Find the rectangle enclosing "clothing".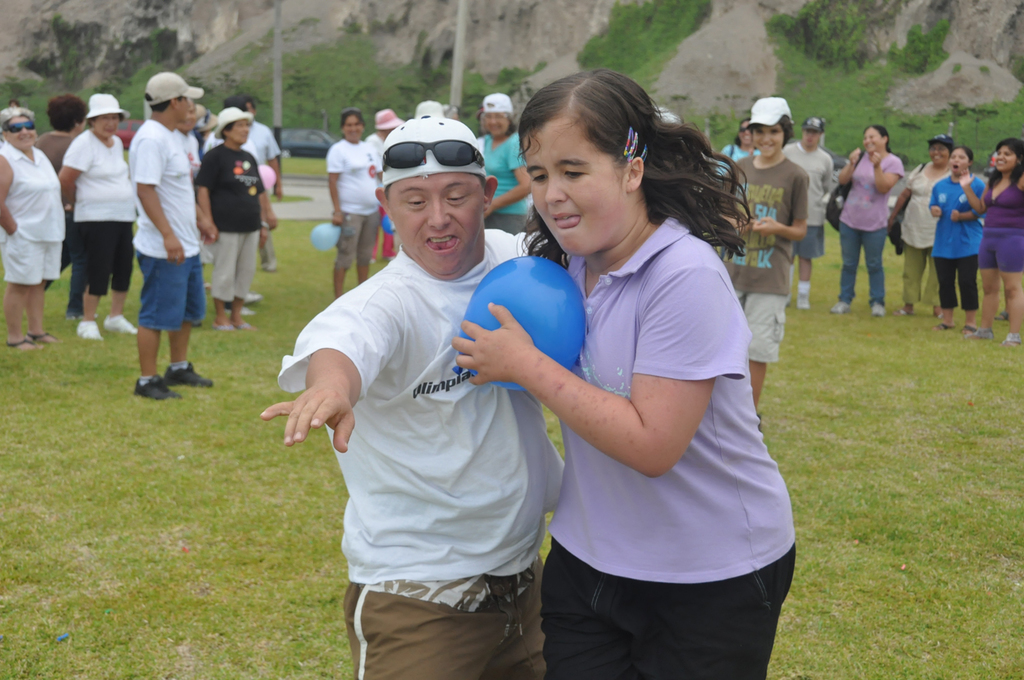
pyautogui.locateOnScreen(532, 205, 801, 679).
